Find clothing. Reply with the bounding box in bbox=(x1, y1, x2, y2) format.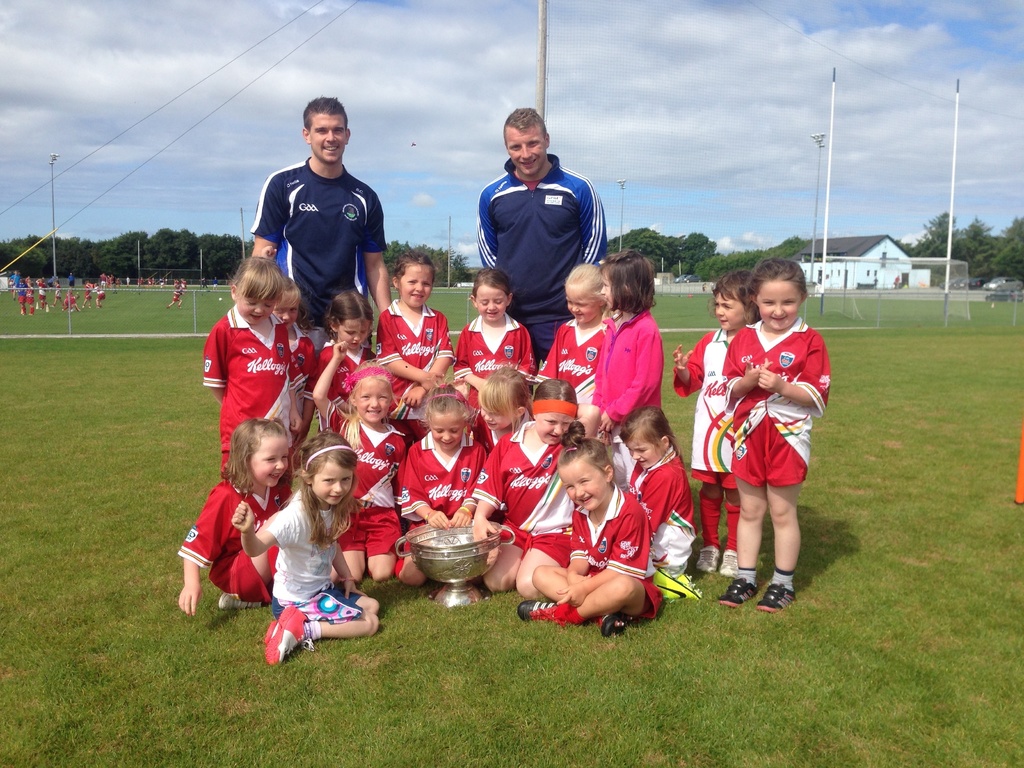
bbox=(237, 147, 381, 333).
